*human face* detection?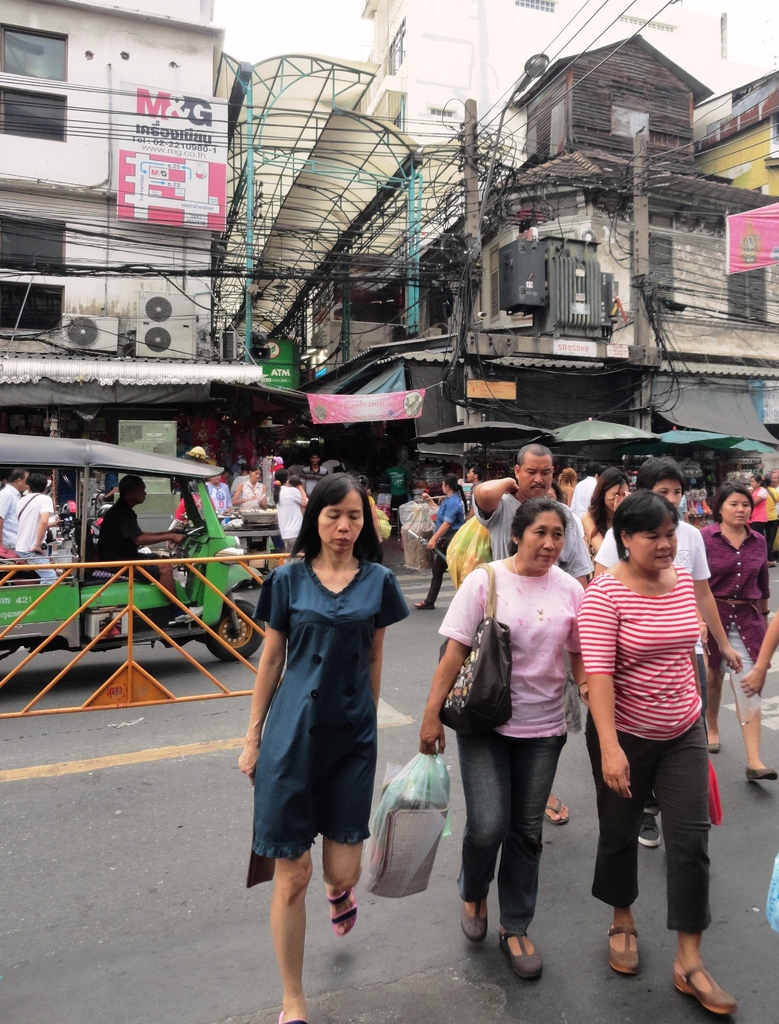
bbox=(655, 477, 682, 509)
